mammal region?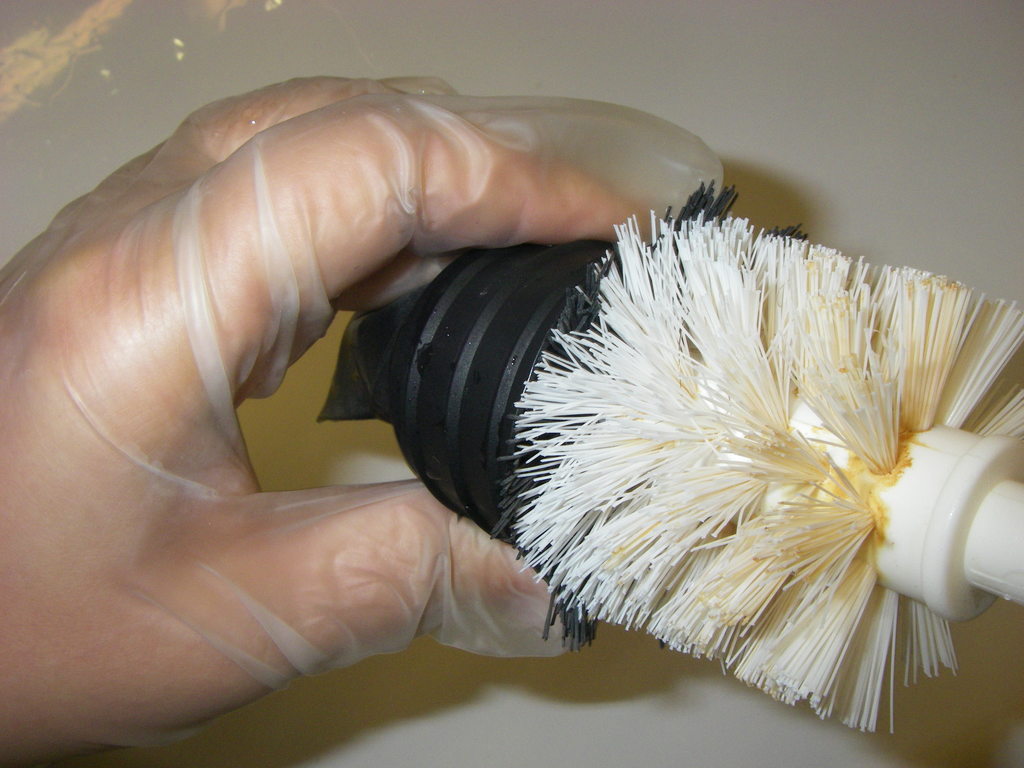
<region>0, 148, 761, 746</region>
